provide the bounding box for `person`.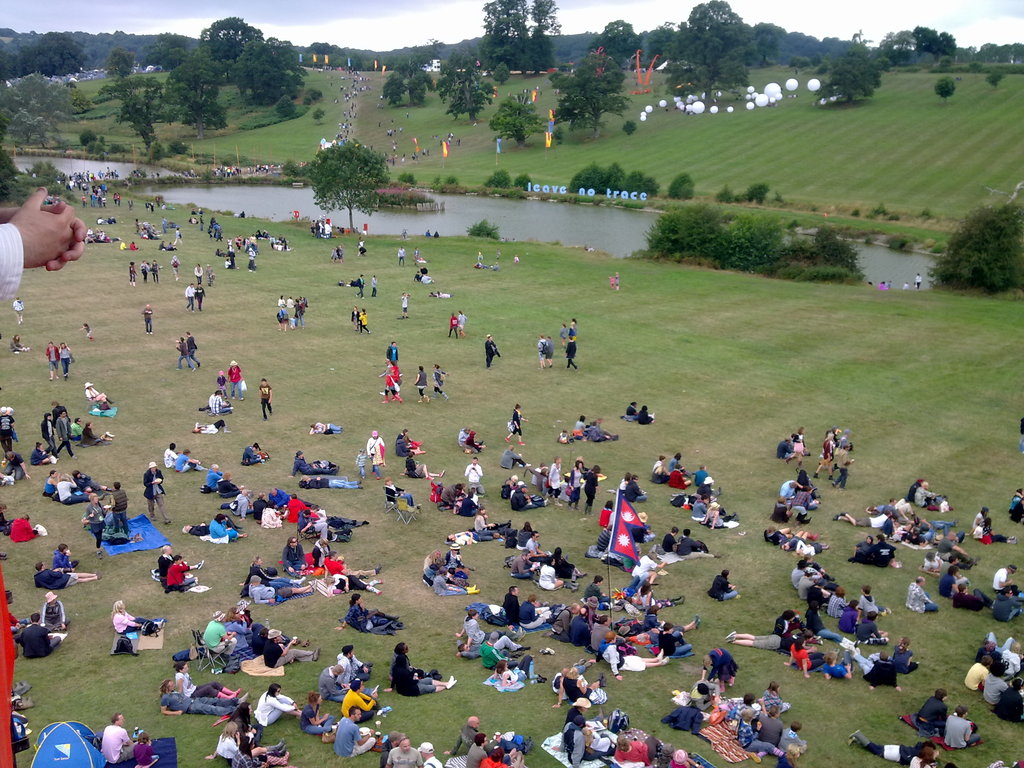
(102,233,113,240).
